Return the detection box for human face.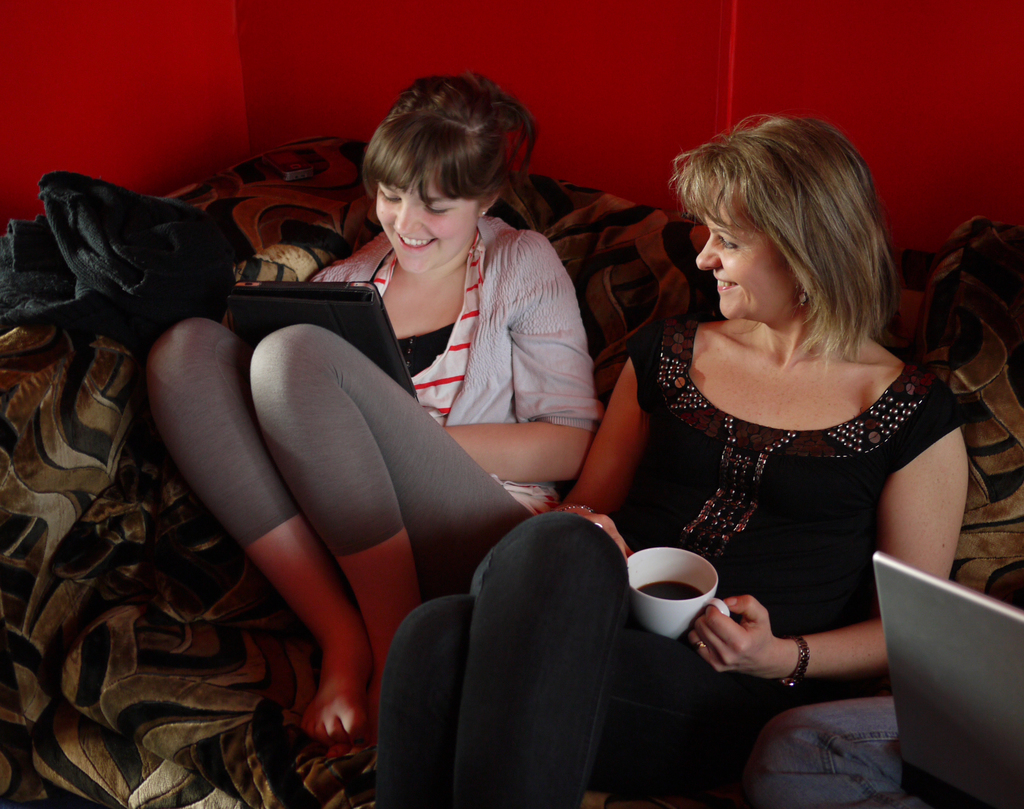
[694, 182, 794, 318].
